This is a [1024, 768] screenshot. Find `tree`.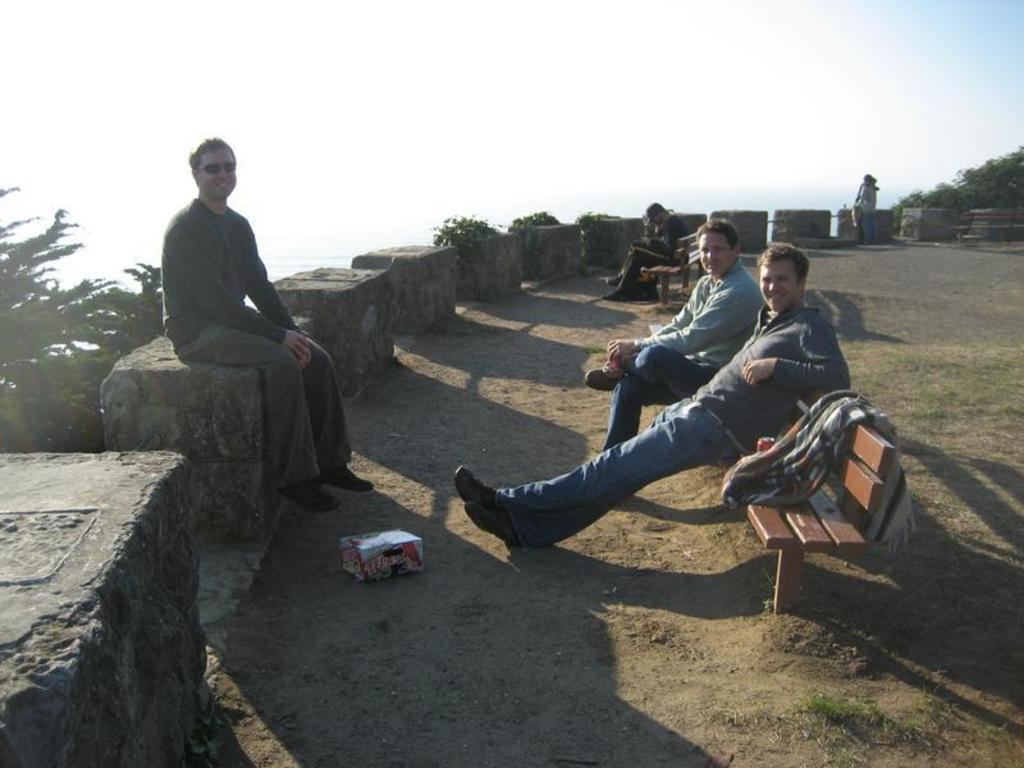
Bounding box: [433, 212, 495, 243].
